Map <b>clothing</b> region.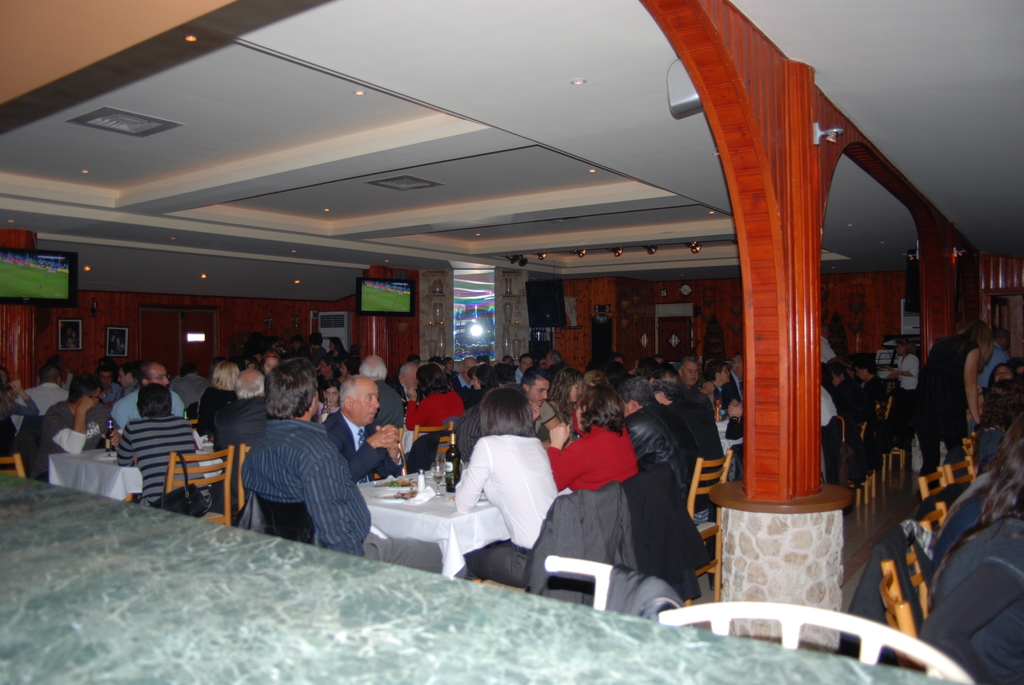
Mapped to rect(861, 374, 893, 413).
